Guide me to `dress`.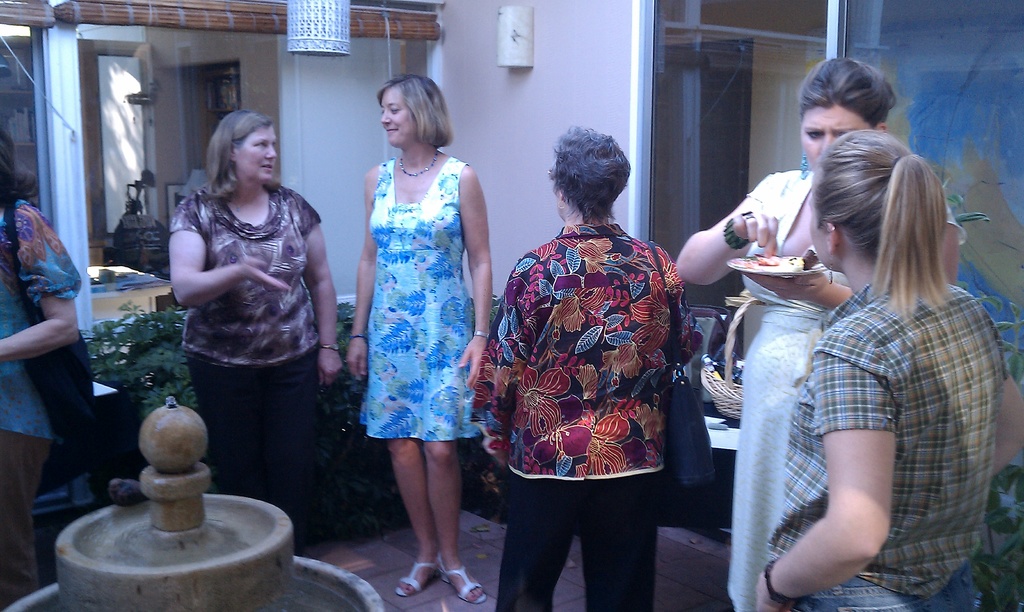
Guidance: l=495, t=223, r=686, b=505.
